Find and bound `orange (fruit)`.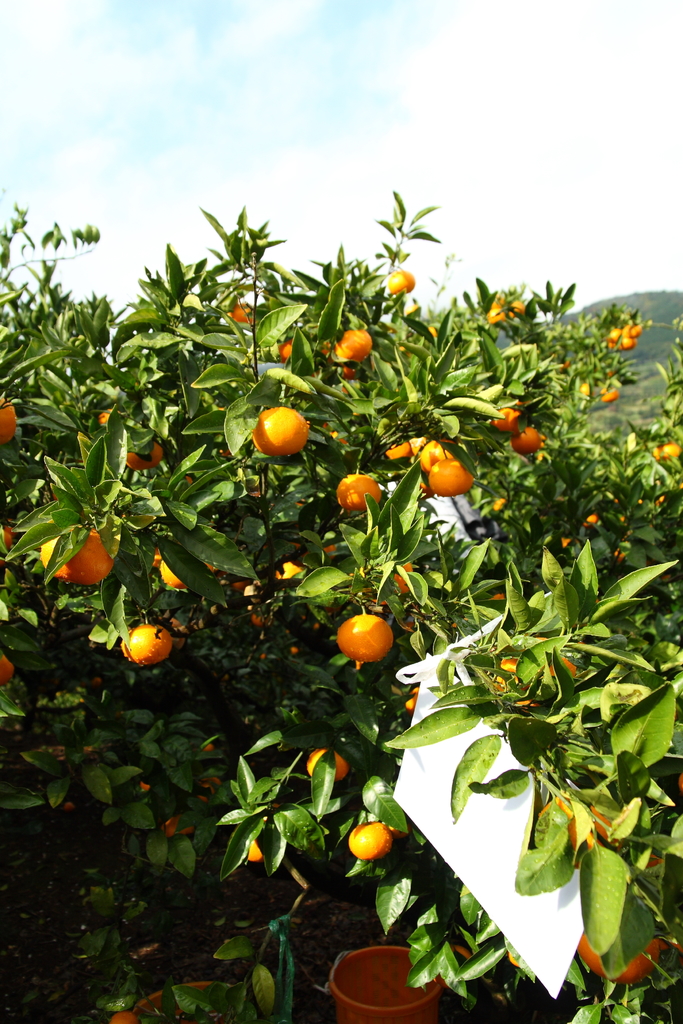
Bound: detection(327, 608, 394, 668).
